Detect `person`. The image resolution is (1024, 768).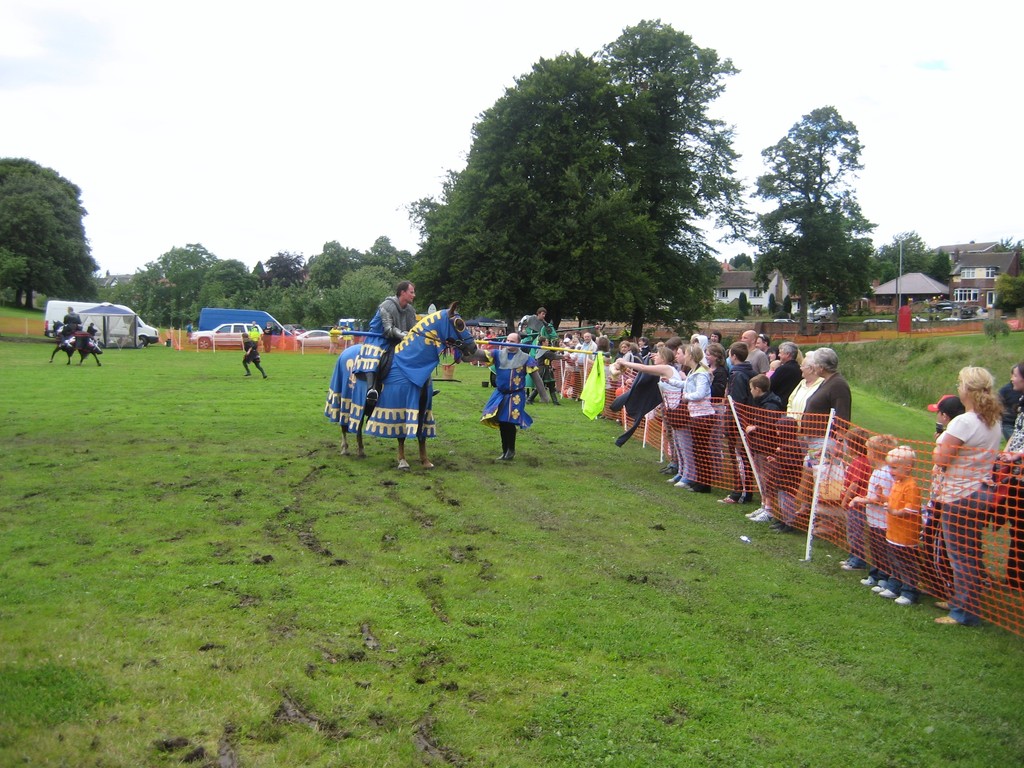
pyautogui.locateOnScreen(860, 431, 893, 581).
